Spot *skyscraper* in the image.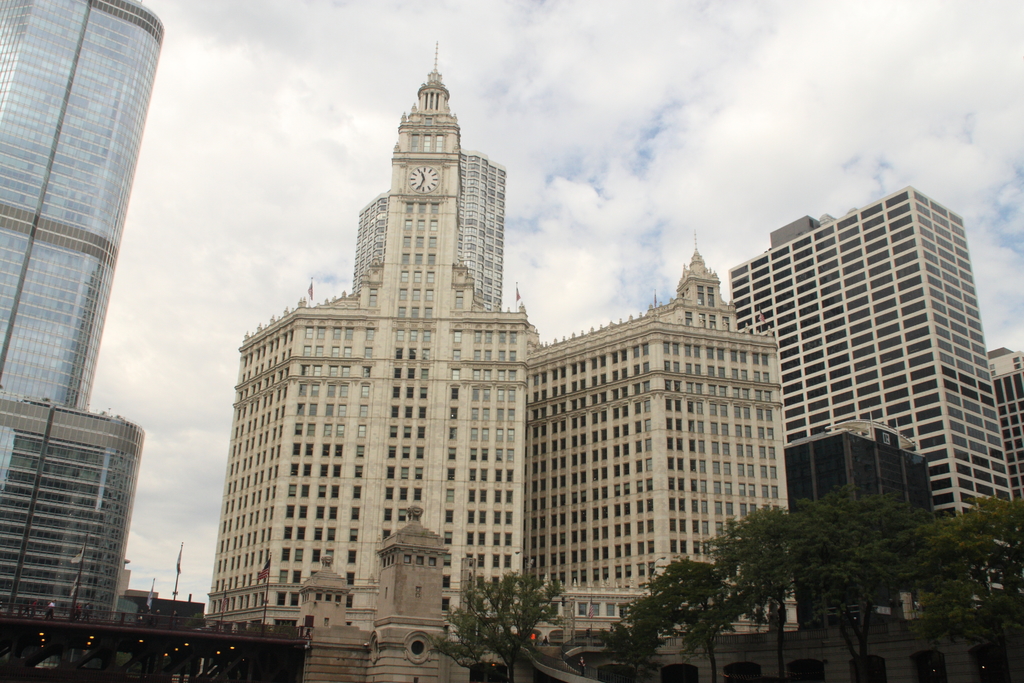
*skyscraper* found at pyautogui.locateOnScreen(205, 42, 548, 644).
